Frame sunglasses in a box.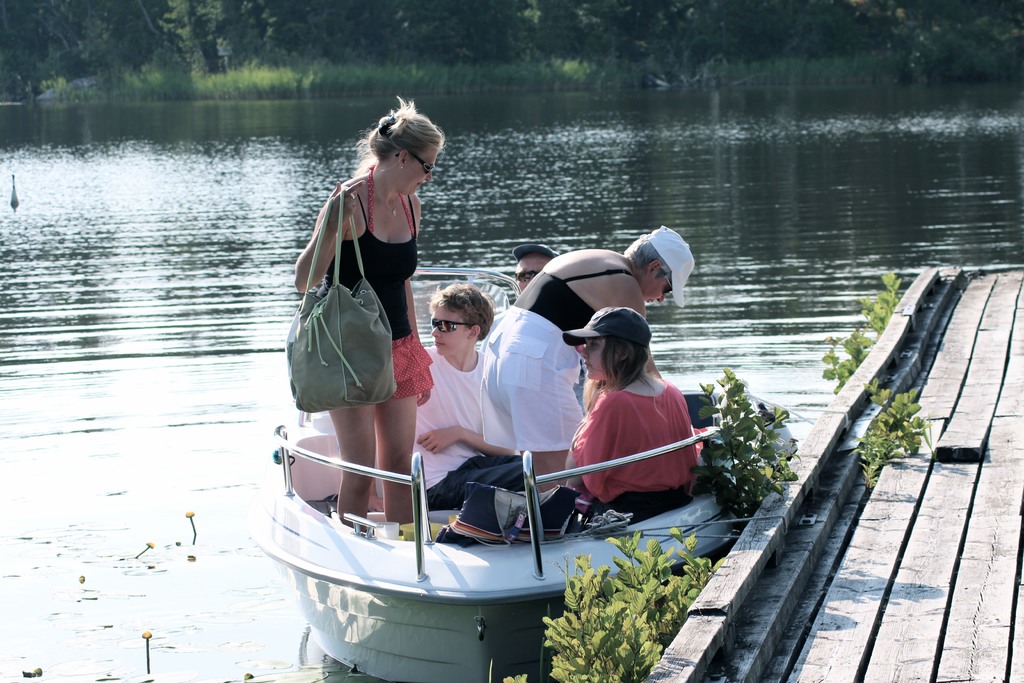
locate(396, 149, 434, 176).
